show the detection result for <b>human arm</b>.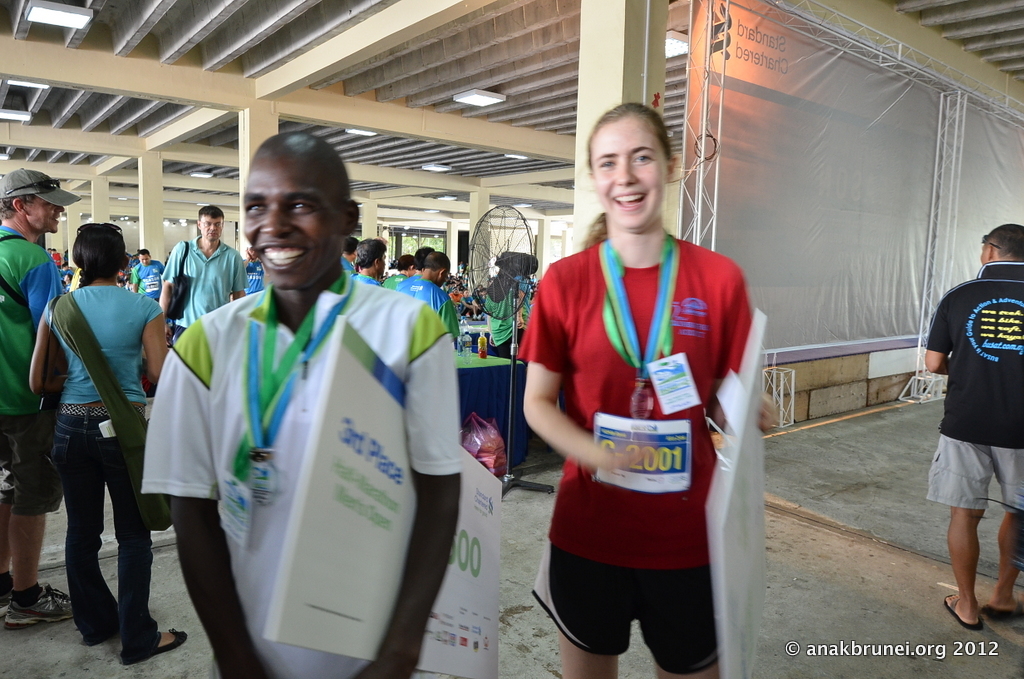
(left=132, top=267, right=140, bottom=294).
